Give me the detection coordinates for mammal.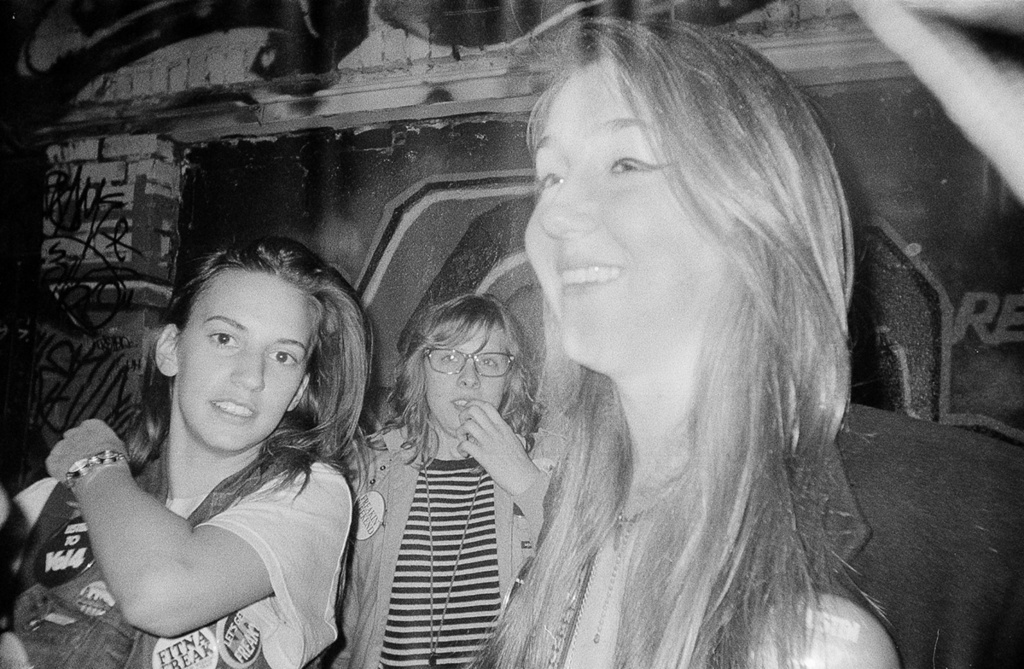
{"x1": 420, "y1": 11, "x2": 905, "y2": 668}.
